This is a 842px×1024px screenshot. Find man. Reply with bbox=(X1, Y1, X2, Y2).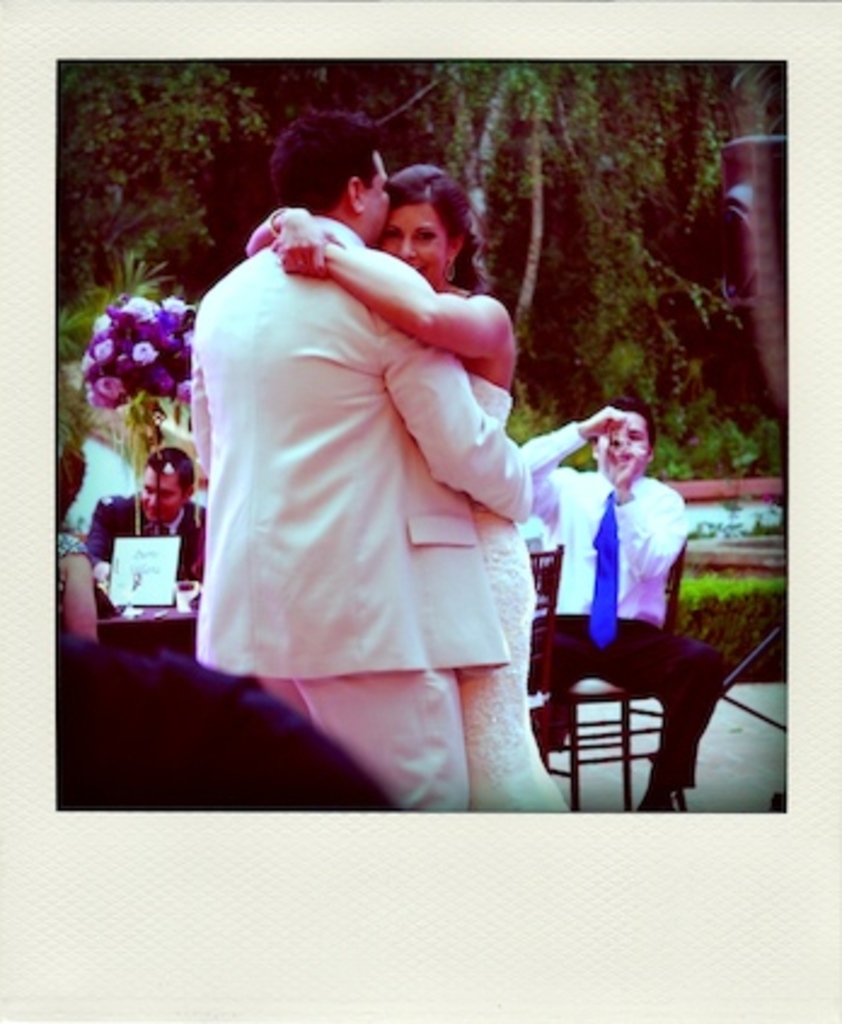
bbox=(177, 143, 578, 758).
